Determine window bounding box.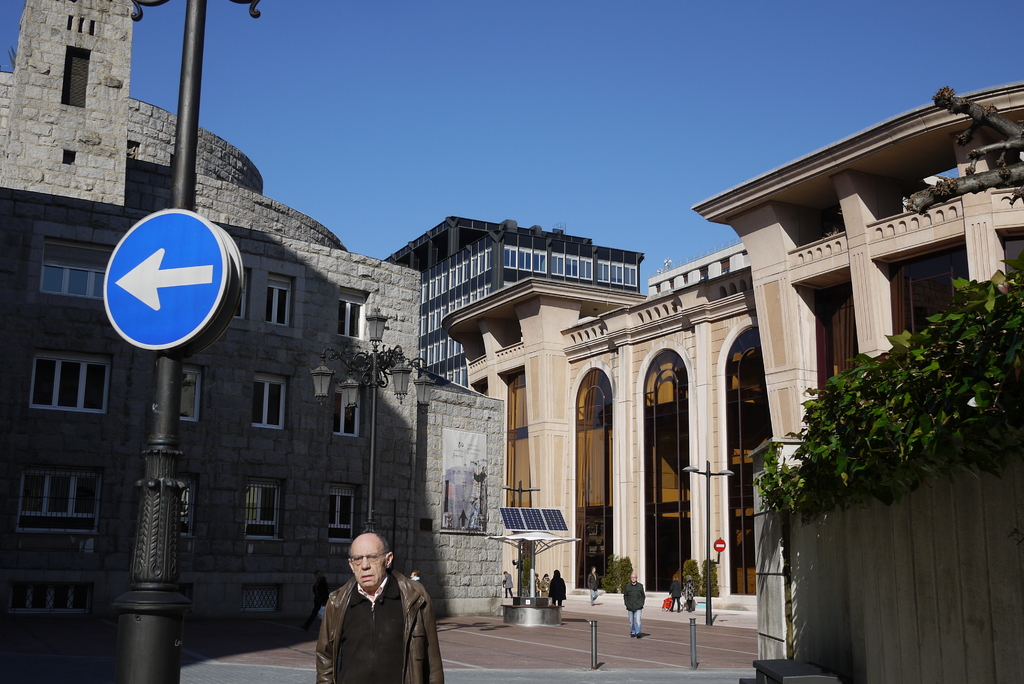
Determined: bbox=[335, 373, 366, 437].
